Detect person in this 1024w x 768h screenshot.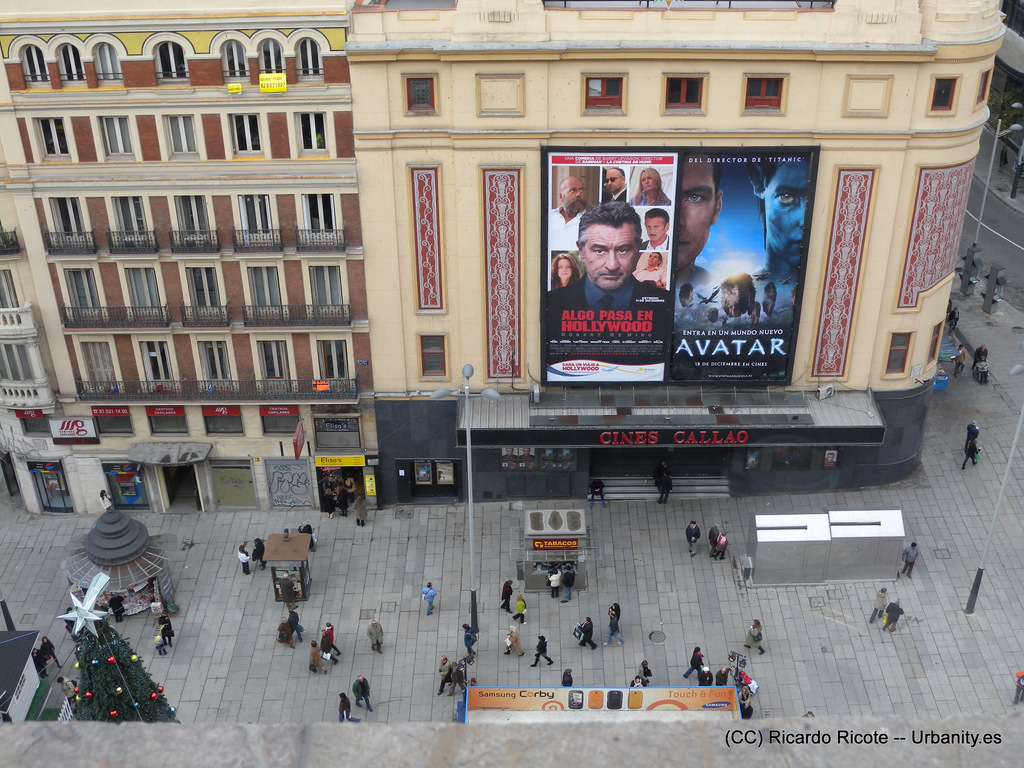
Detection: <box>650,458,668,491</box>.
